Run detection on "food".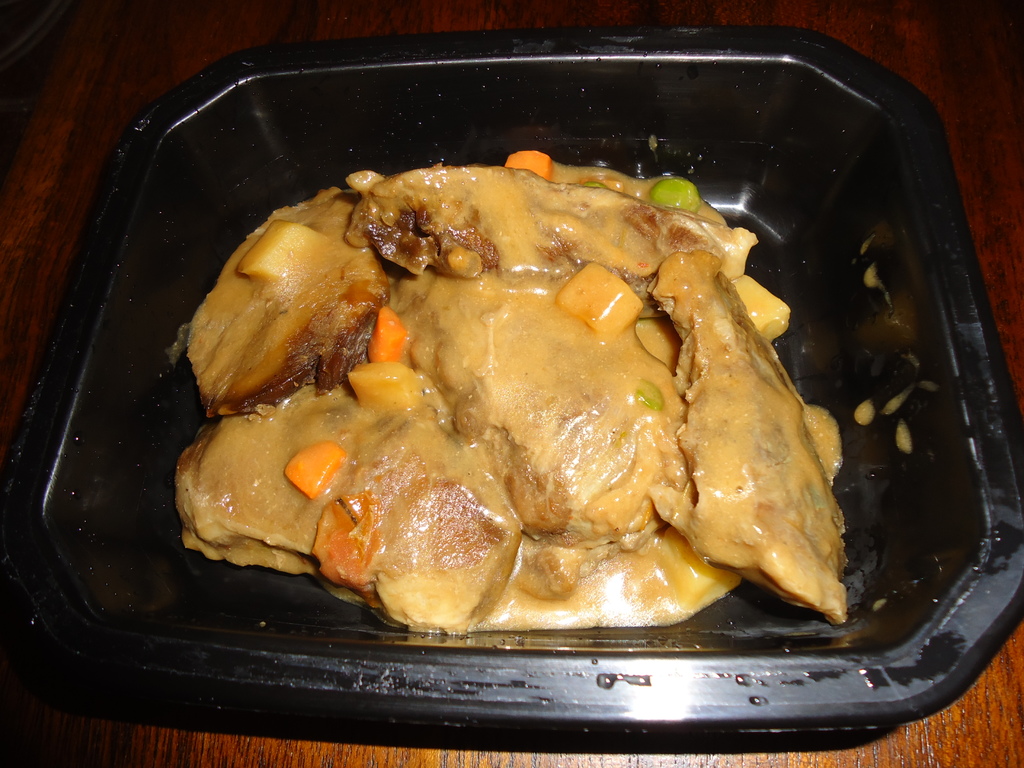
Result: bbox=[170, 152, 845, 628].
